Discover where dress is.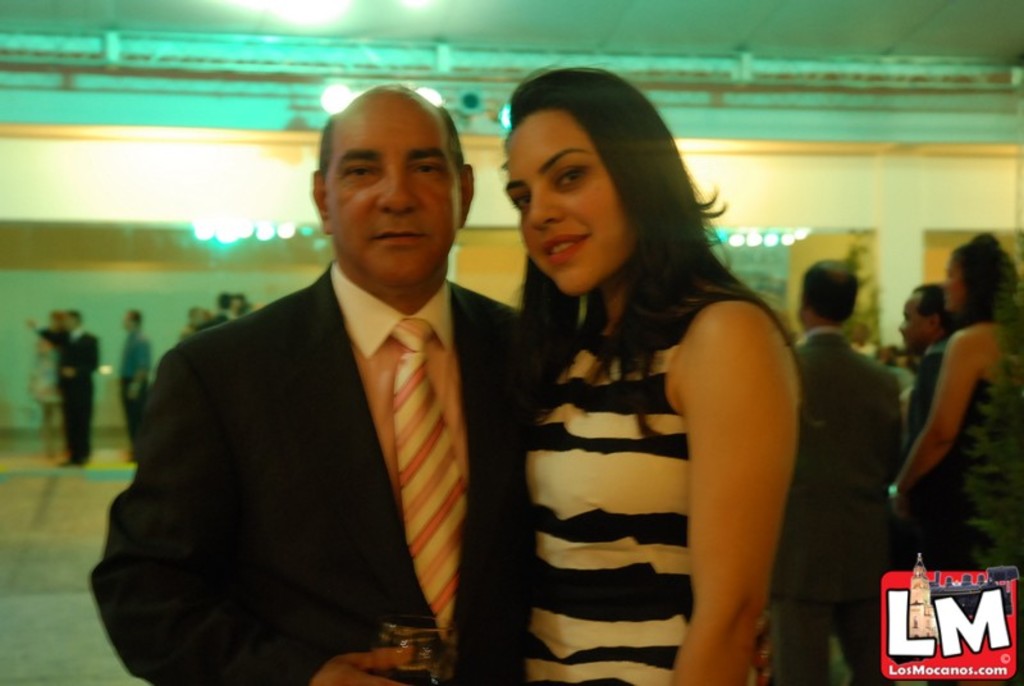
Discovered at select_region(919, 379, 1023, 570).
